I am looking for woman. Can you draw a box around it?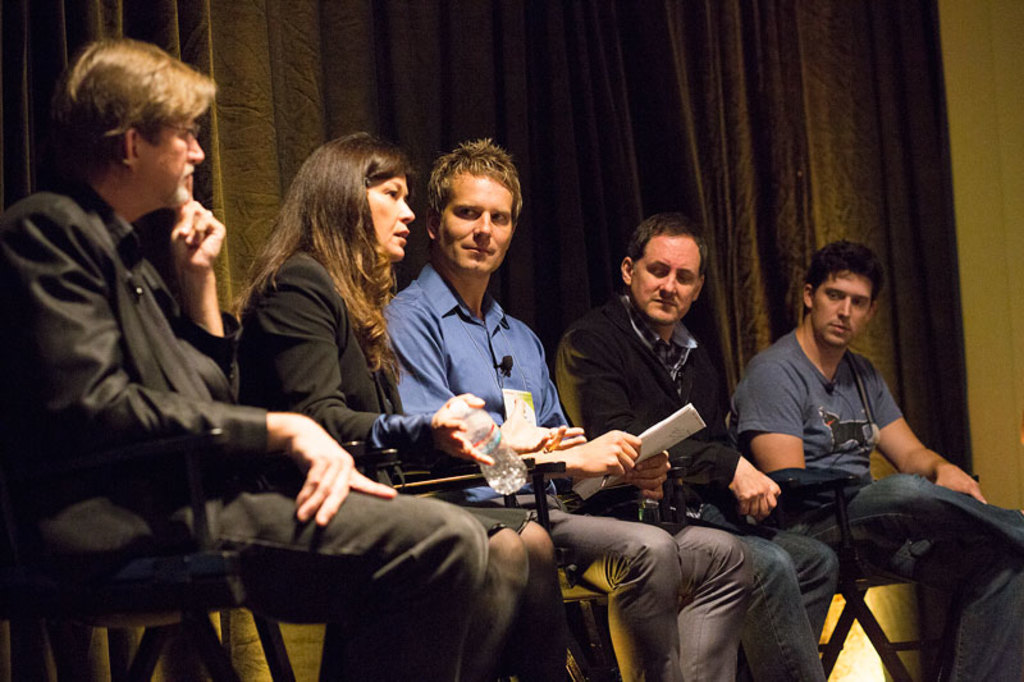
Sure, the bounding box is {"left": 227, "top": 127, "right": 562, "bottom": 681}.
